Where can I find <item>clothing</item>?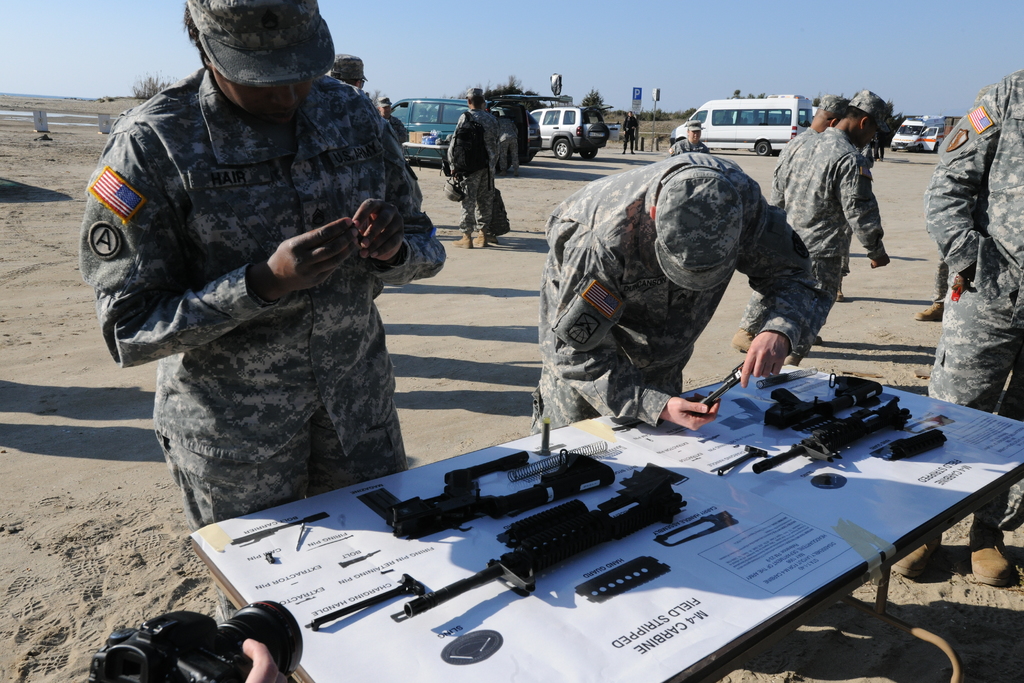
You can find it at detection(620, 116, 639, 152).
